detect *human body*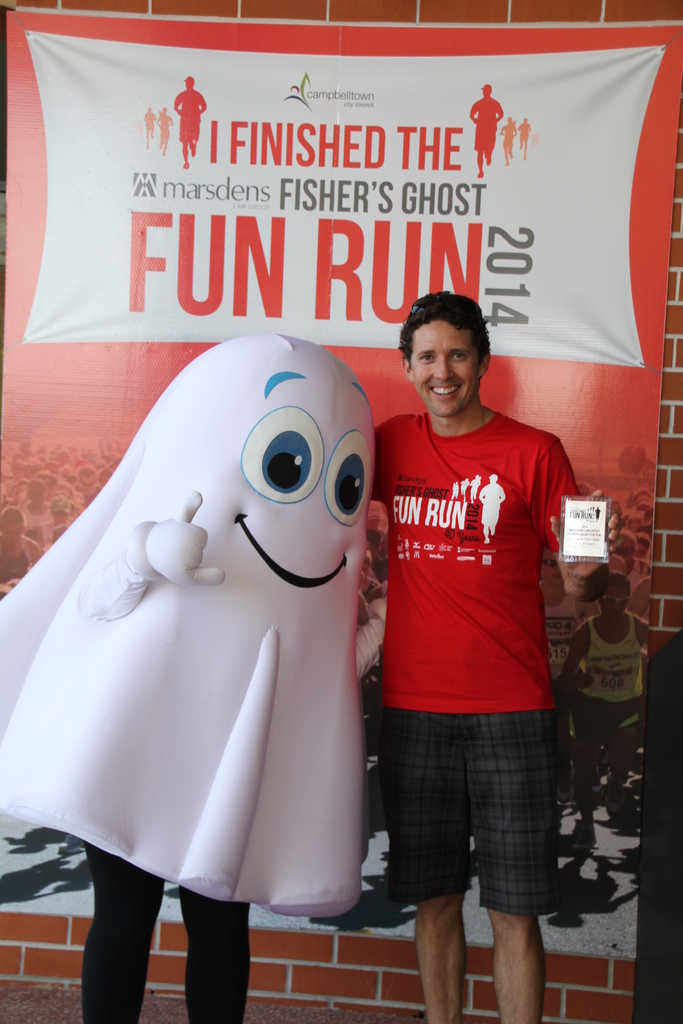
(left=514, top=123, right=532, bottom=160)
